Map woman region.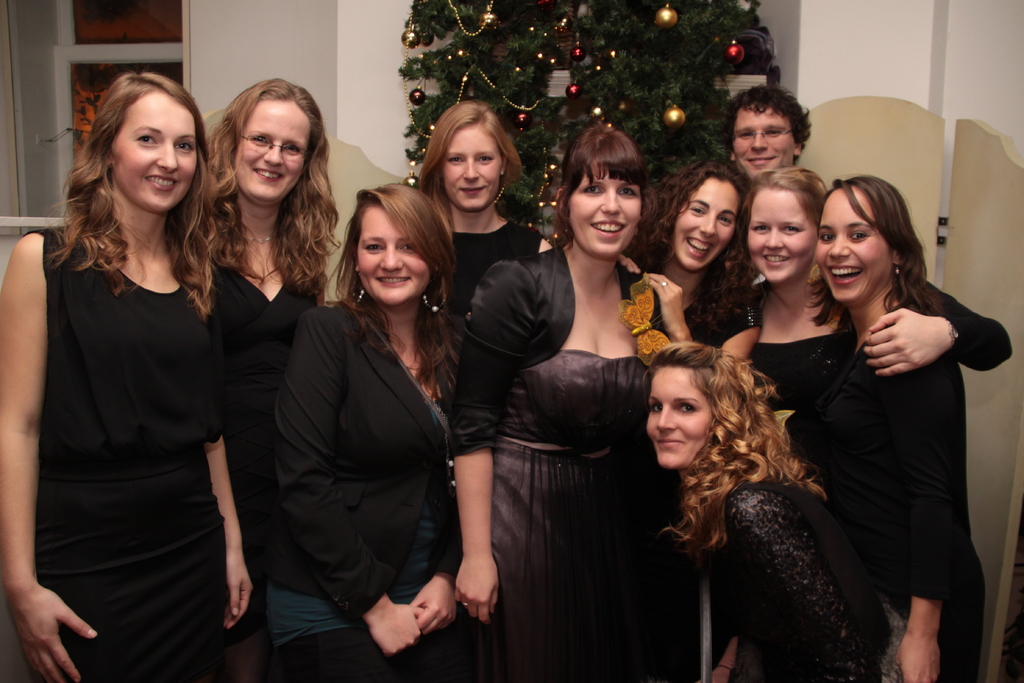
Mapped to {"left": 643, "top": 342, "right": 891, "bottom": 682}.
